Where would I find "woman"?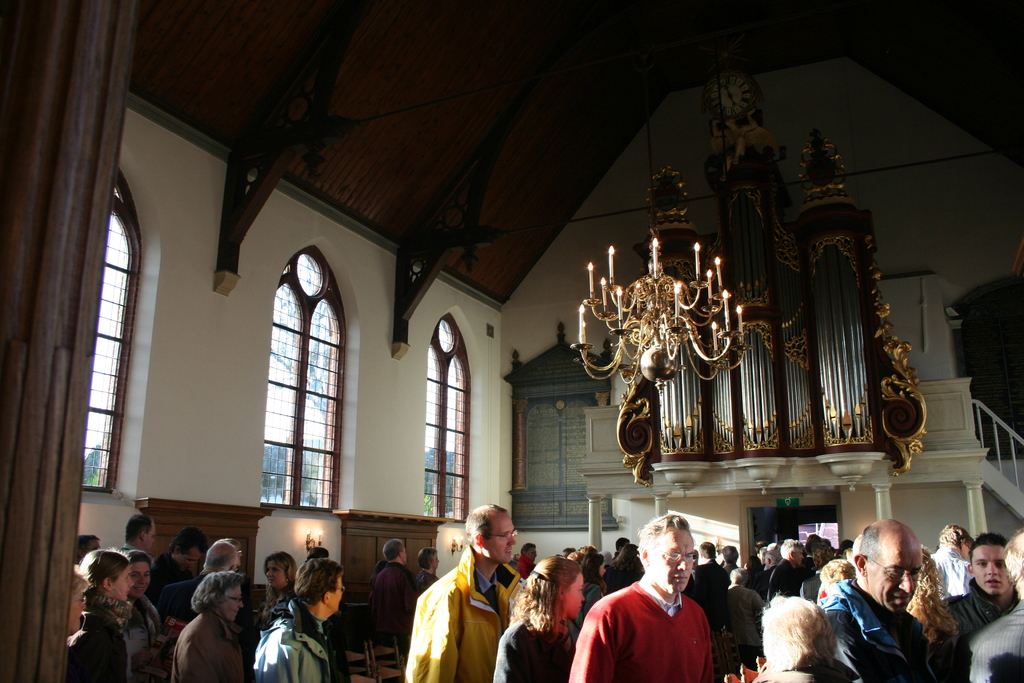
At pyautogui.locateOnScreen(257, 551, 305, 617).
